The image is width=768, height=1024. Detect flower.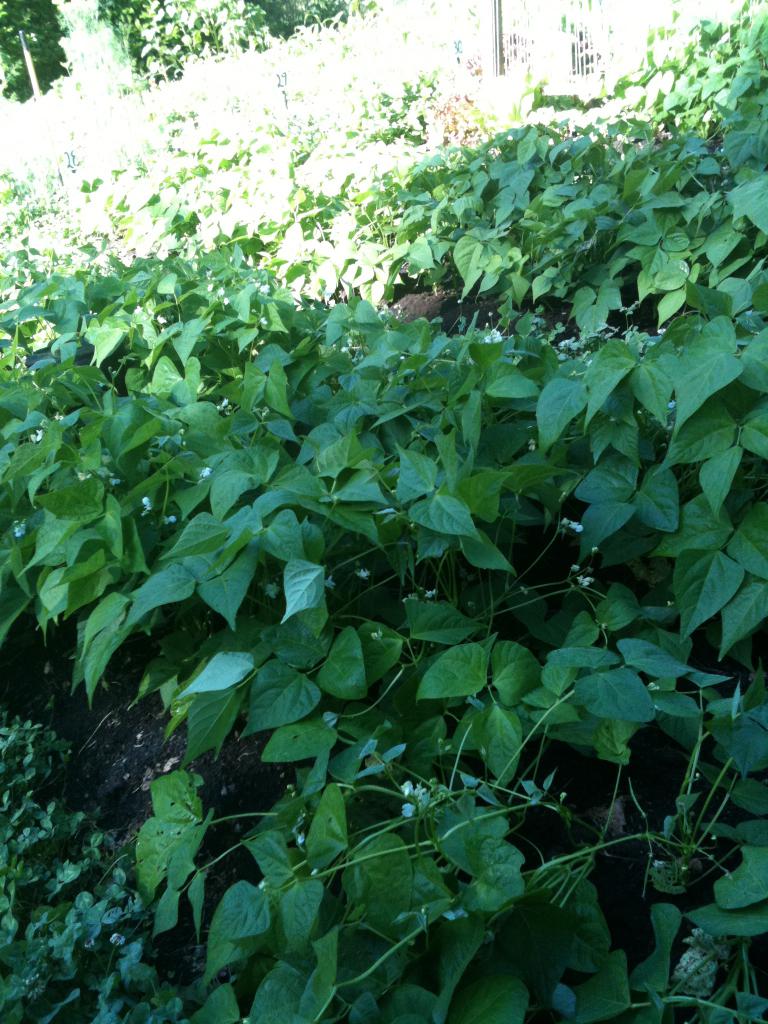
Detection: Rect(198, 463, 214, 482).
